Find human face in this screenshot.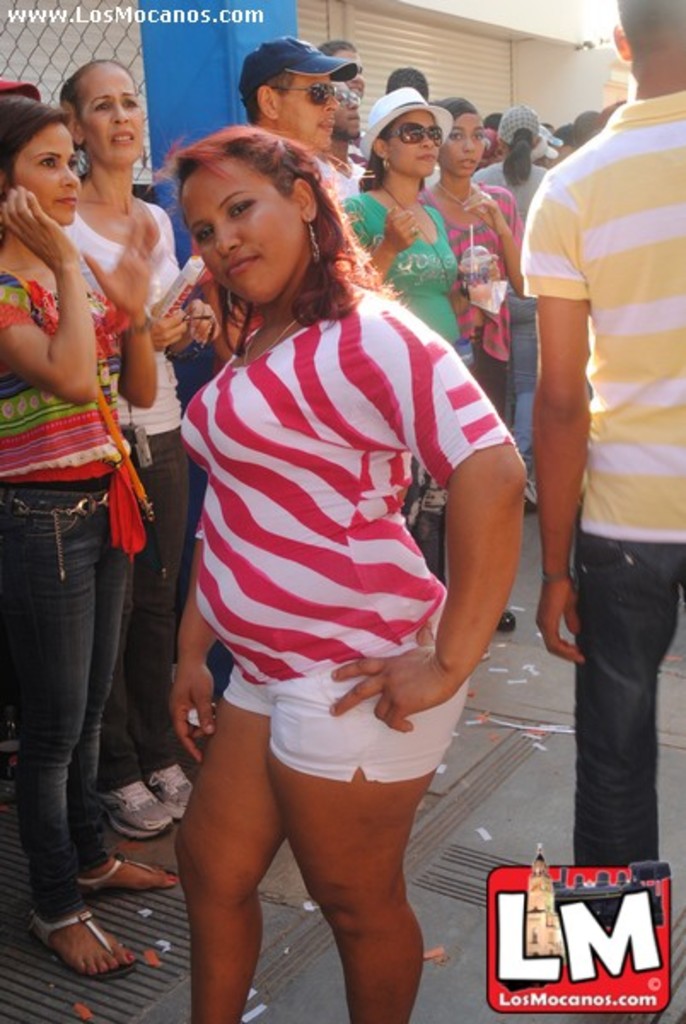
The bounding box for human face is 336, 46, 370, 92.
